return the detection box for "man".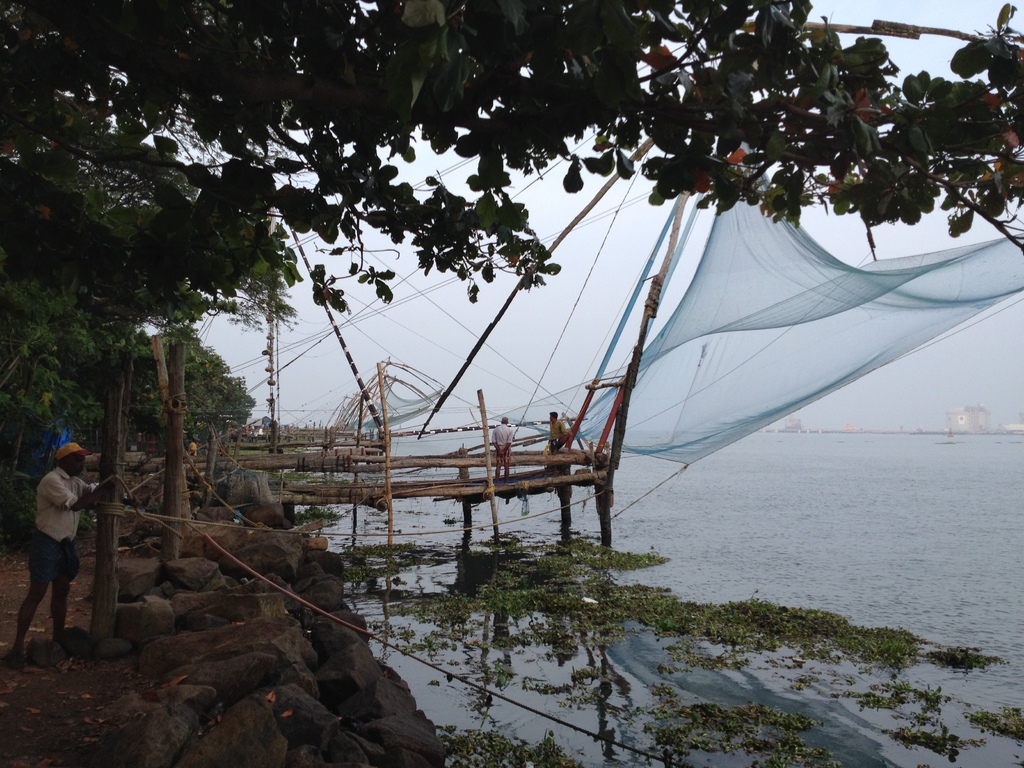
[543,411,568,456].
